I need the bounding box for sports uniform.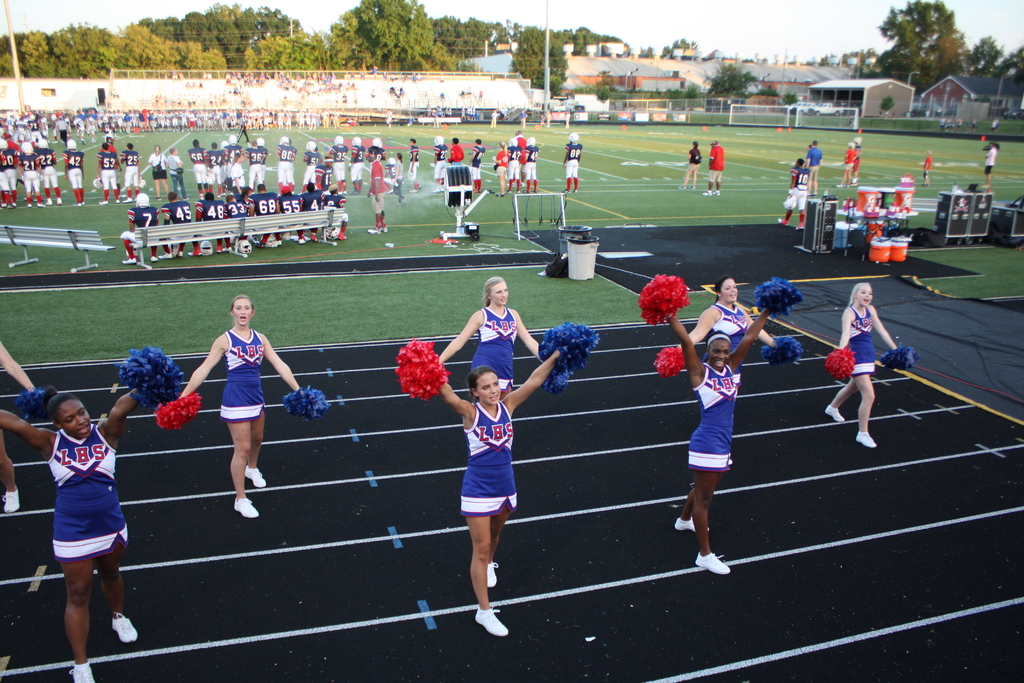
Here it is: 230,160,244,193.
